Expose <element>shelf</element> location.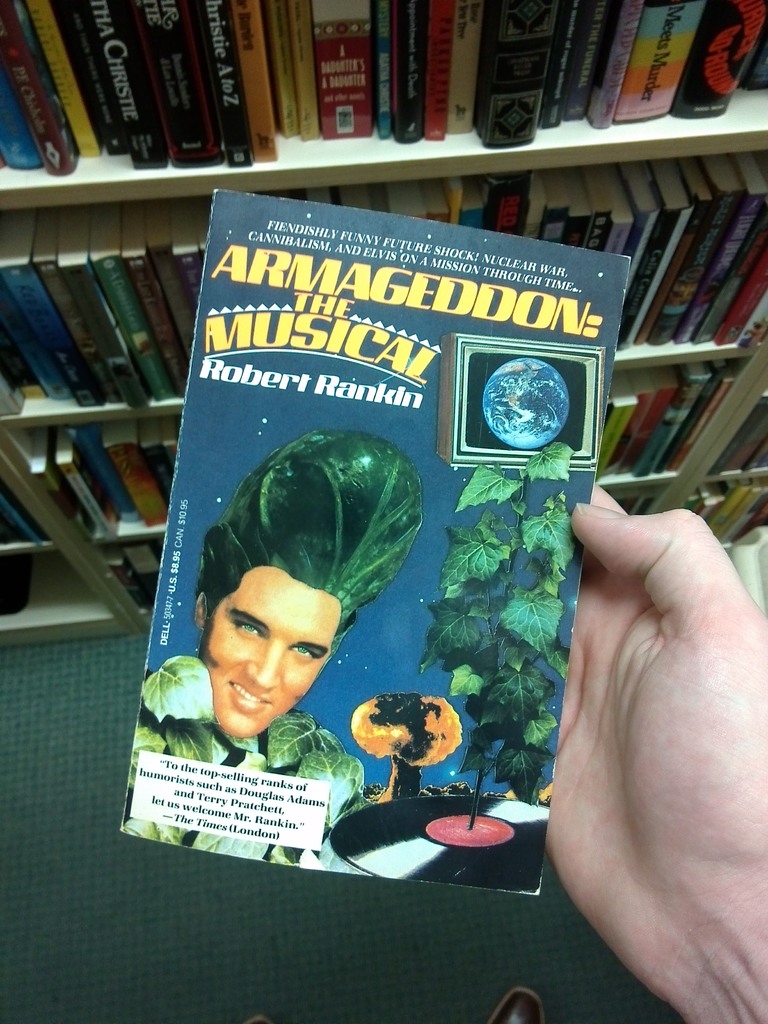
Exposed at 0,230,767,465.
